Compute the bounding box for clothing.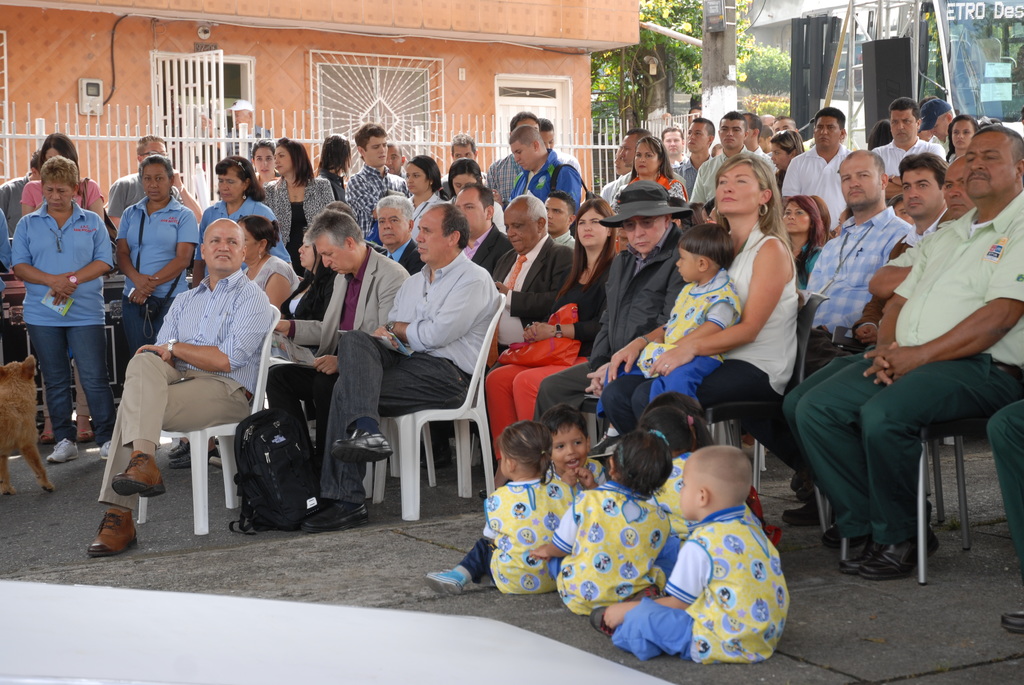
locate(641, 472, 793, 672).
